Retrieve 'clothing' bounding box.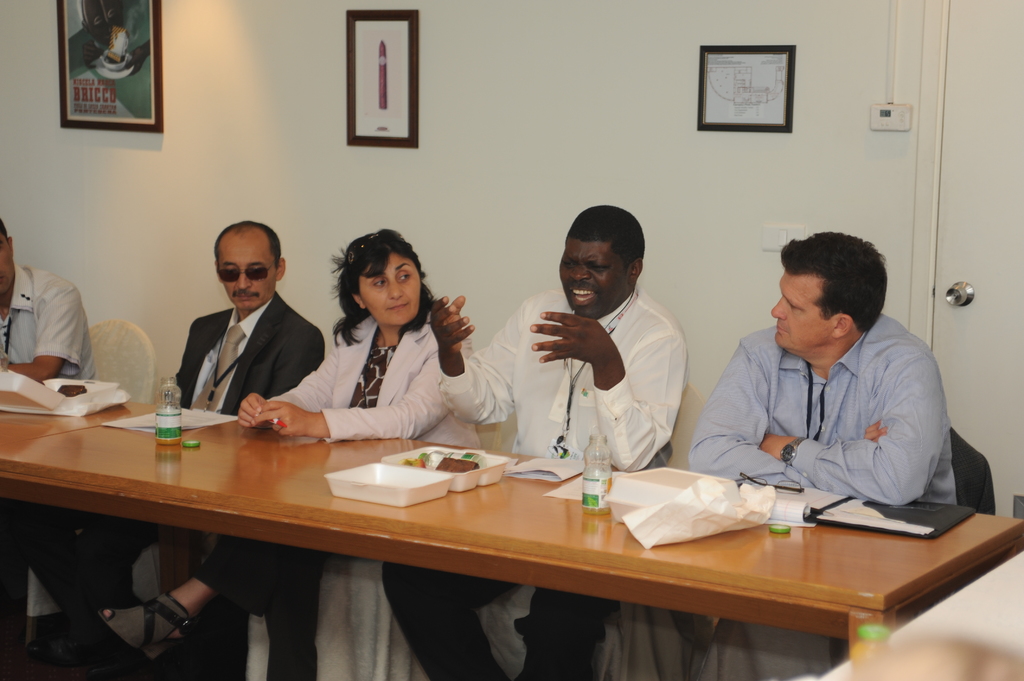
Bounding box: crop(190, 310, 477, 680).
